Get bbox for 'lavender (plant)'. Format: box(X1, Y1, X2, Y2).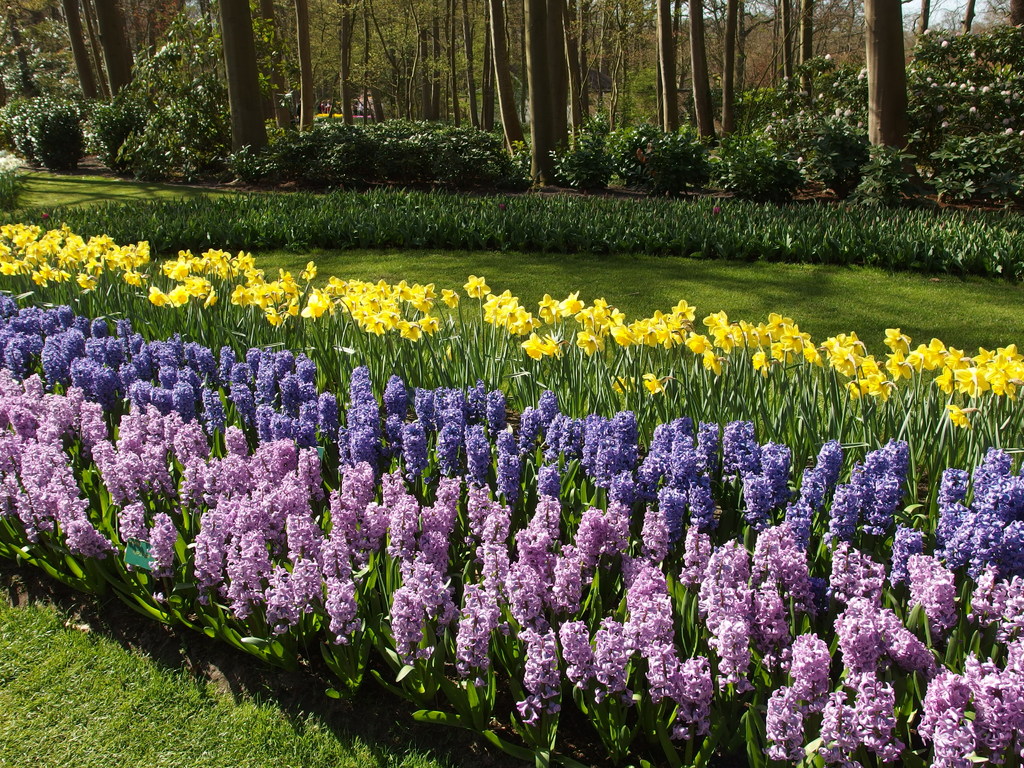
box(512, 561, 543, 630).
